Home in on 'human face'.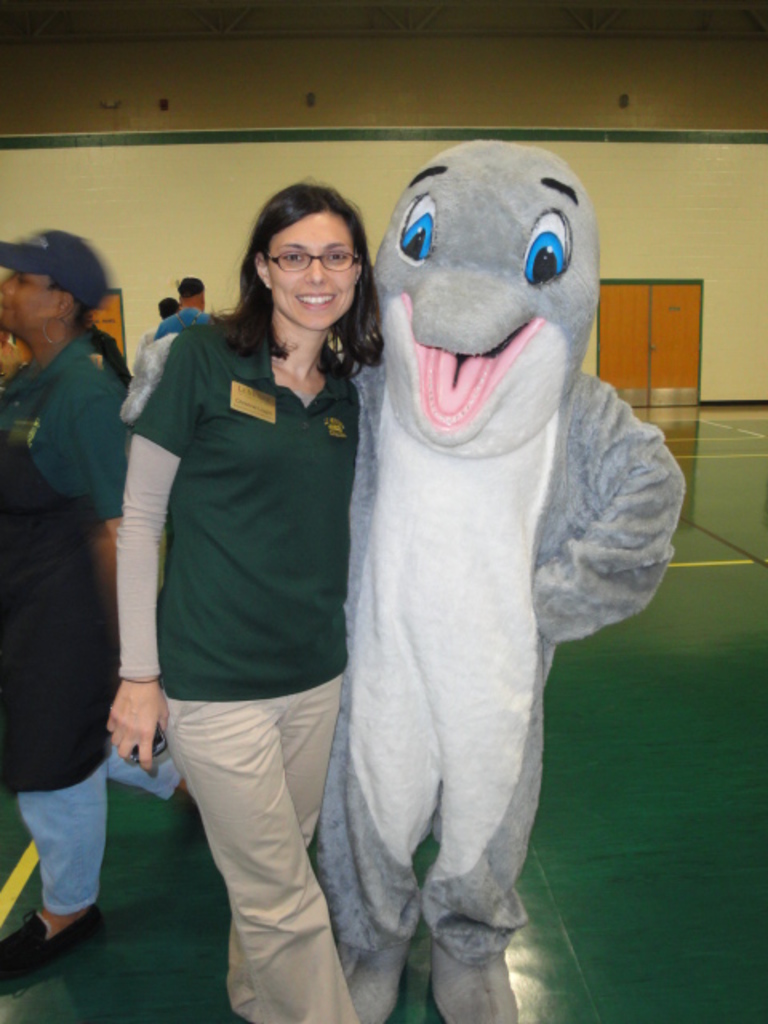
Homed in at bbox(0, 266, 50, 323).
